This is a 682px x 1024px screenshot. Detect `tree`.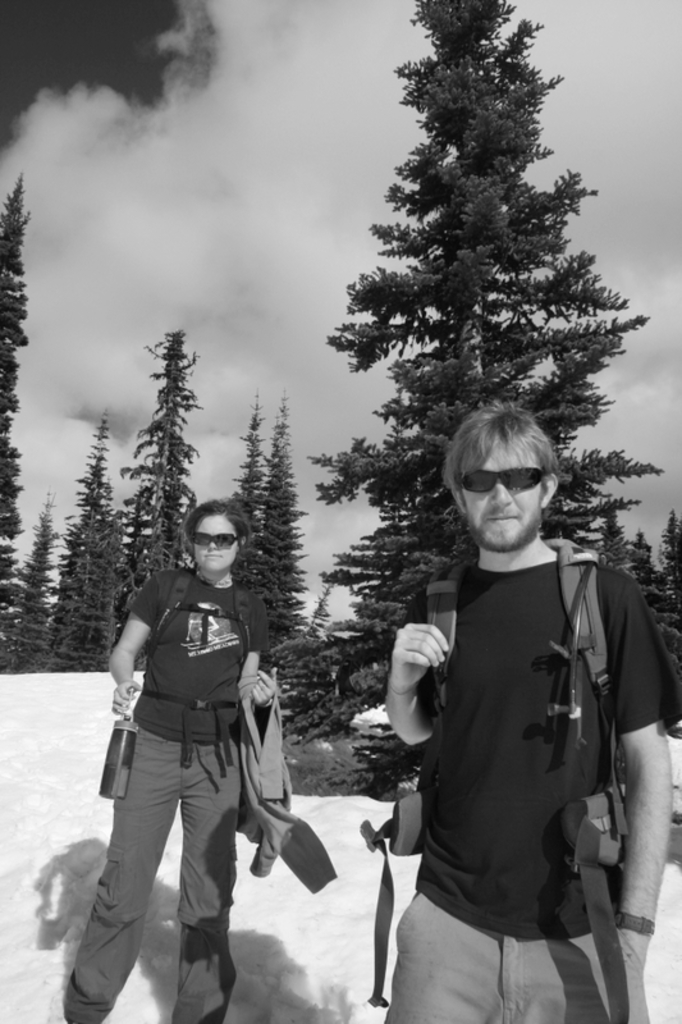
[0, 160, 40, 673].
